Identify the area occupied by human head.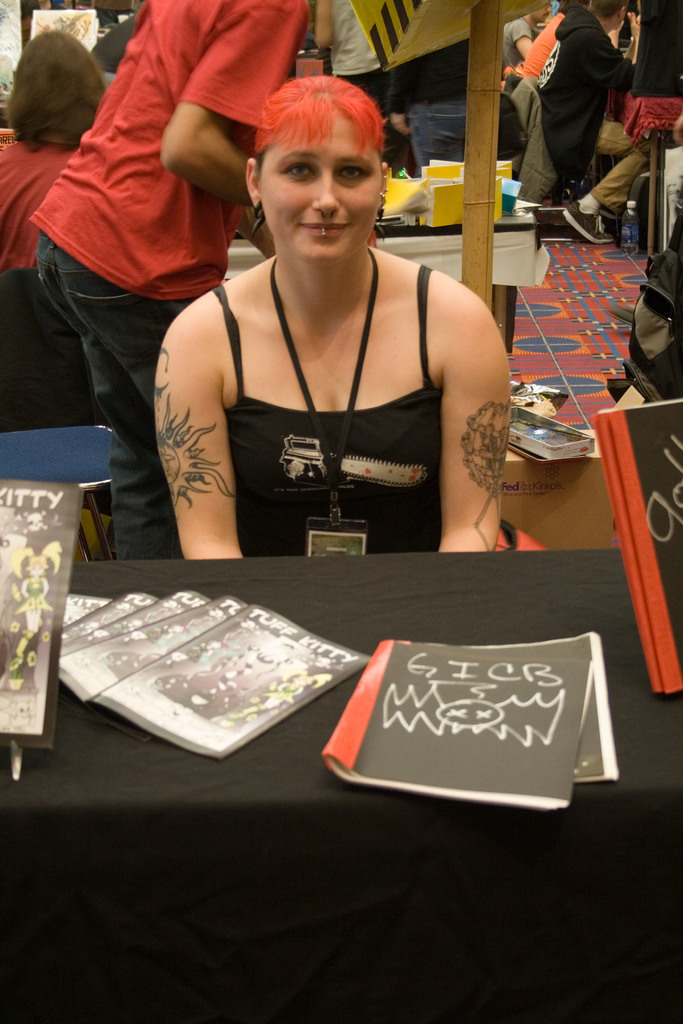
Area: detection(8, 26, 104, 141).
